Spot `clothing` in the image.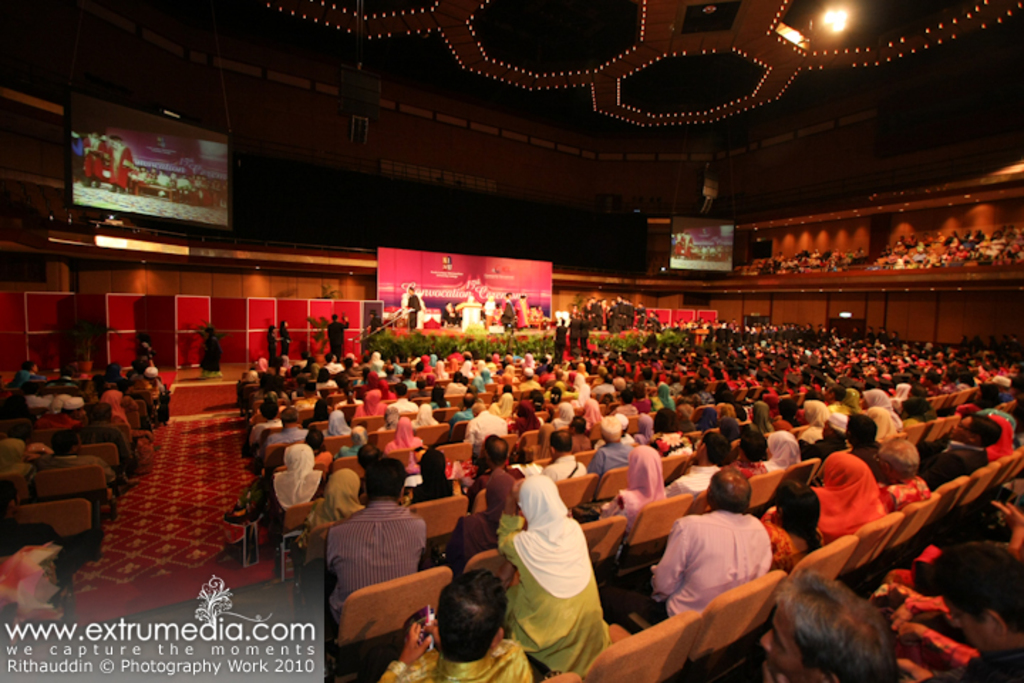
`clothing` found at [x1=543, y1=452, x2=597, y2=480].
